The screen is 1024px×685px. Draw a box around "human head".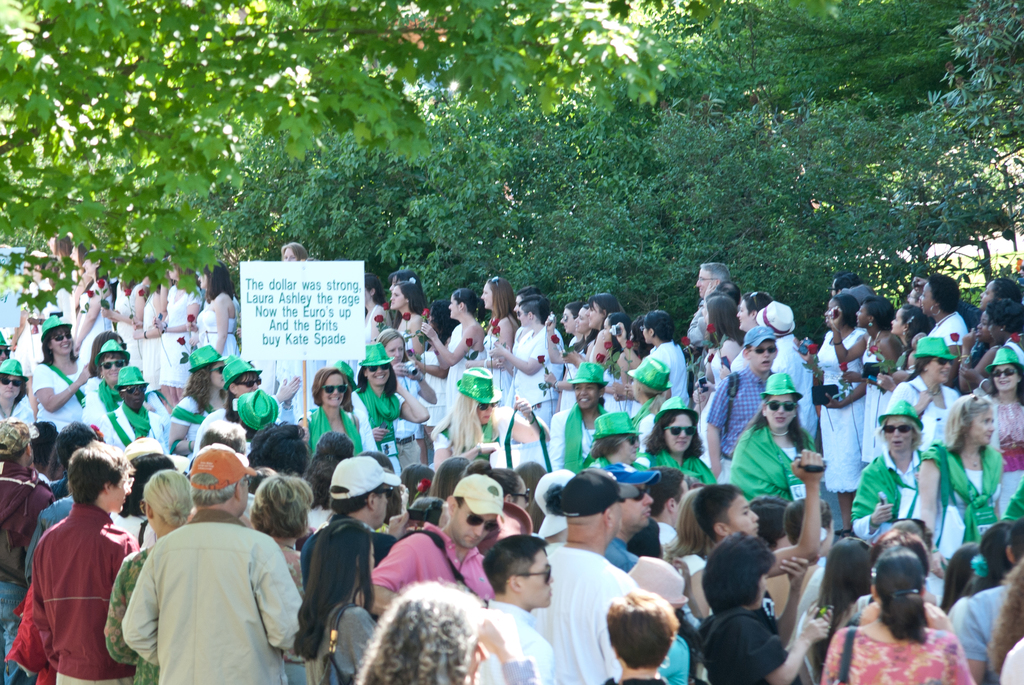
locate(1007, 516, 1023, 566).
